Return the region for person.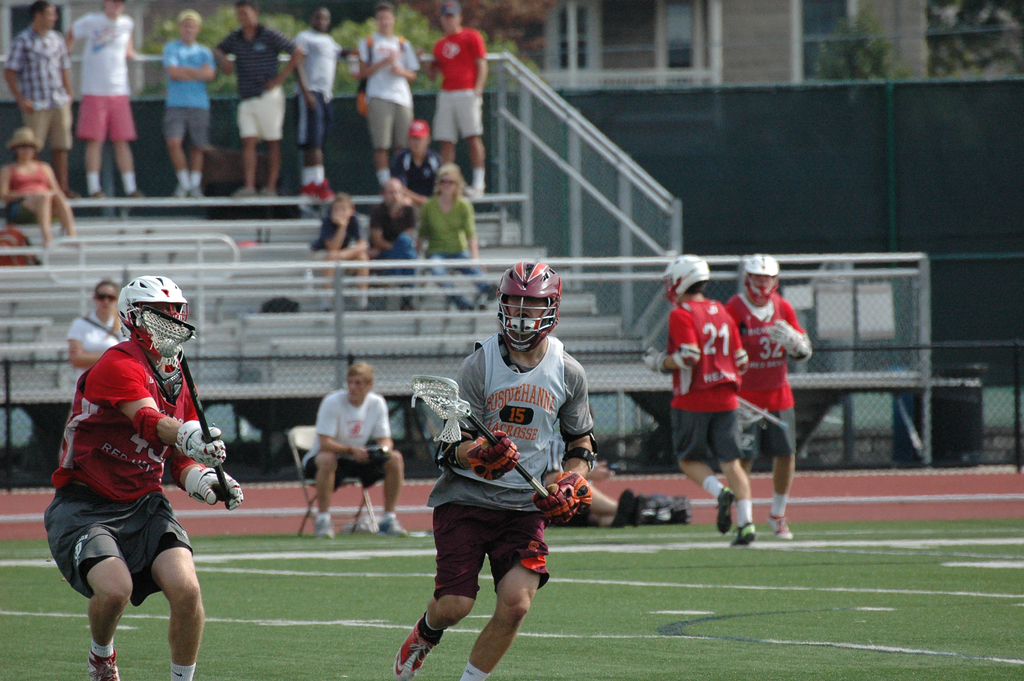
Rect(725, 250, 816, 544).
